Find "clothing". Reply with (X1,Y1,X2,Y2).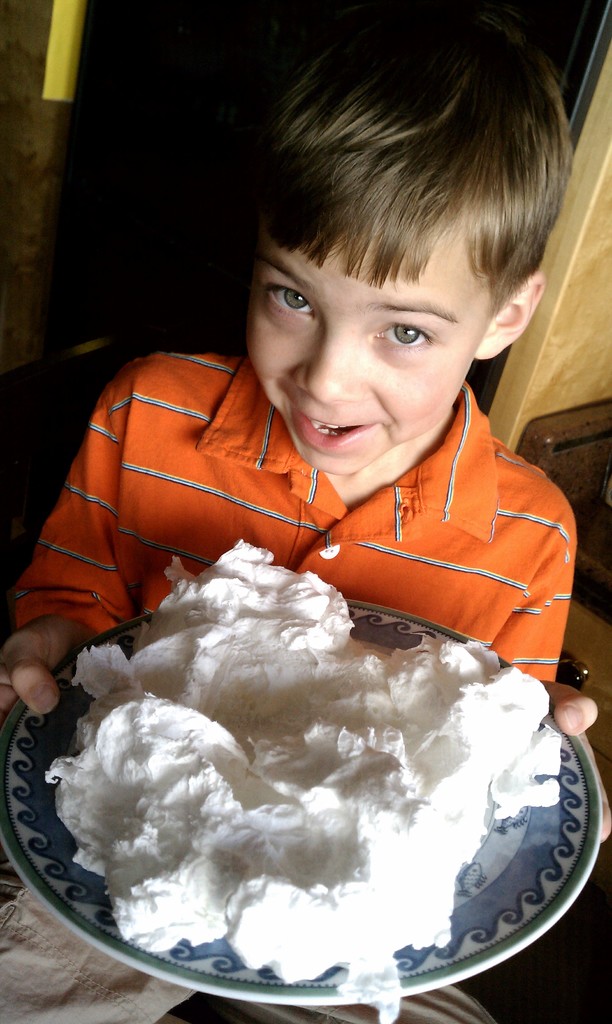
(86,155,593,811).
